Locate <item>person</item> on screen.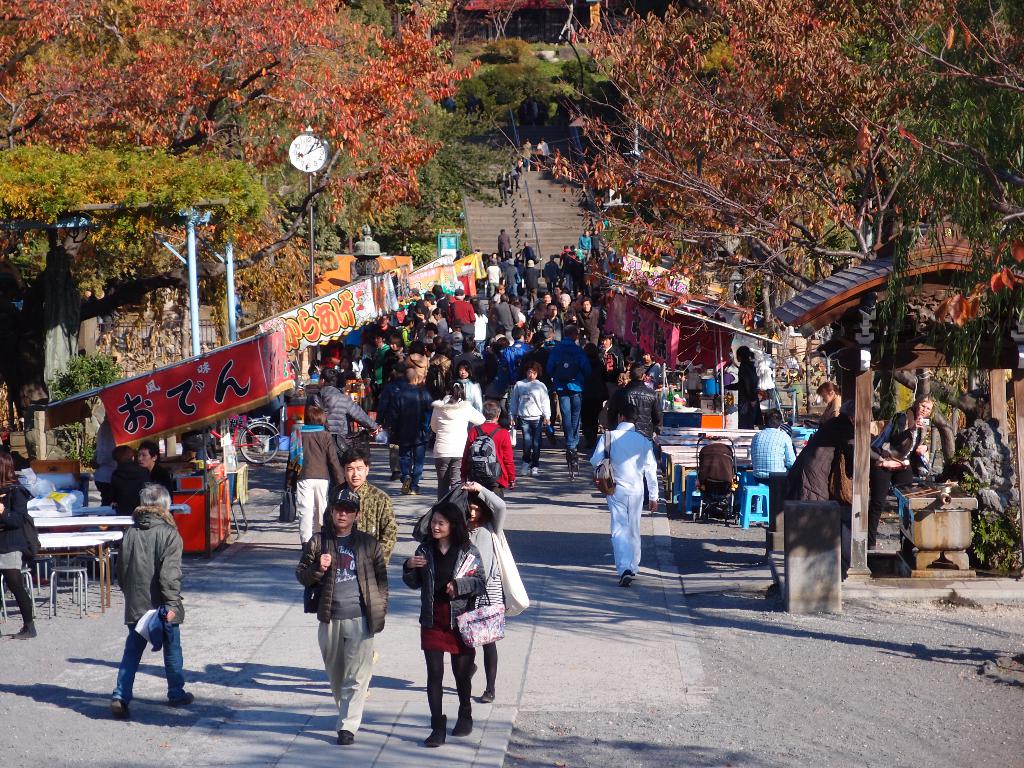
On screen at [113, 481, 195, 716].
